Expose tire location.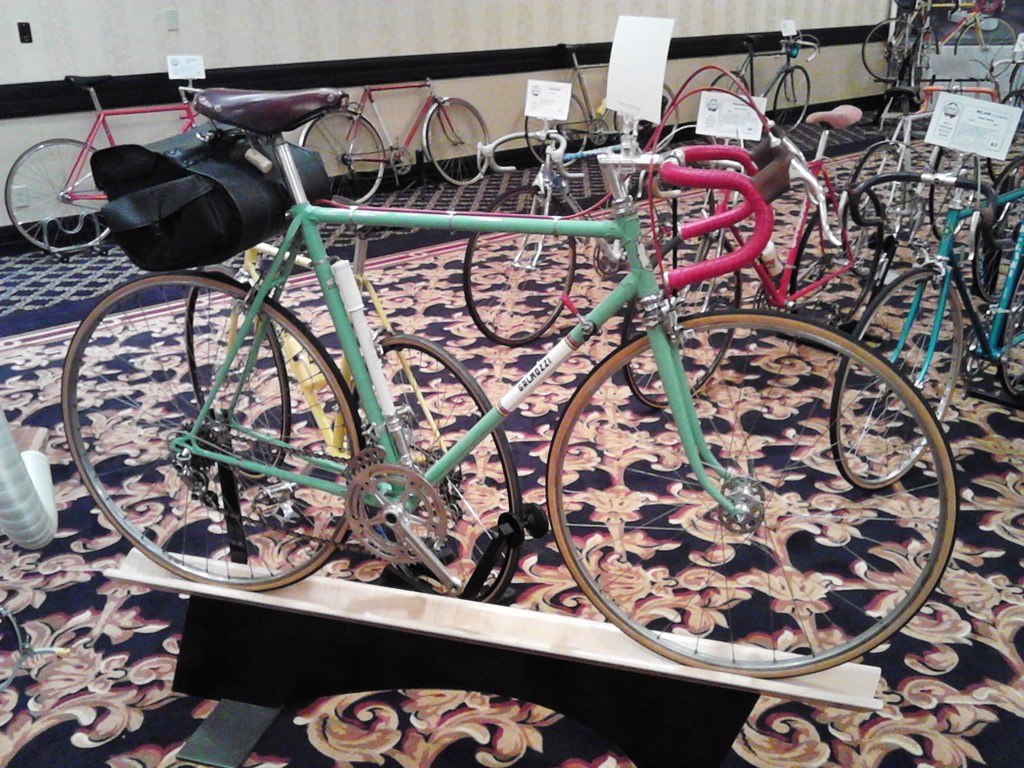
Exposed at crop(58, 276, 362, 586).
